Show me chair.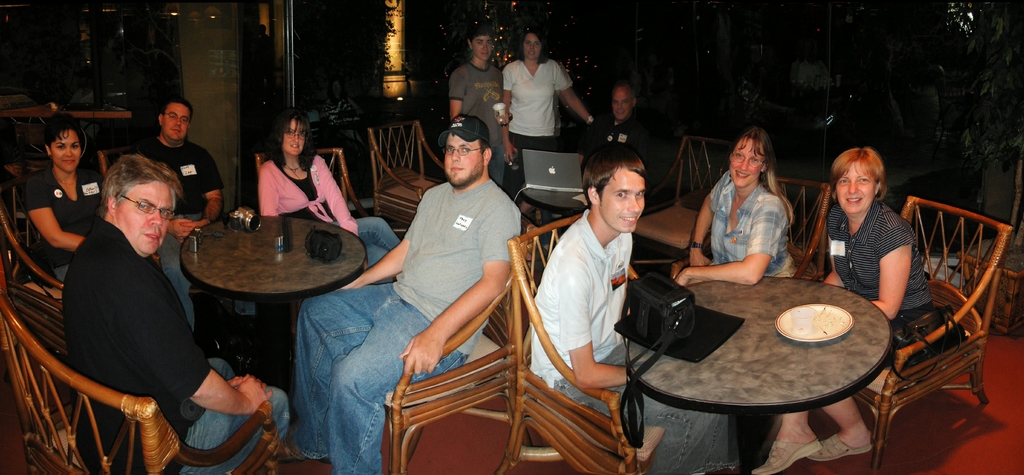
chair is here: pyautogui.locateOnScreen(381, 216, 535, 474).
